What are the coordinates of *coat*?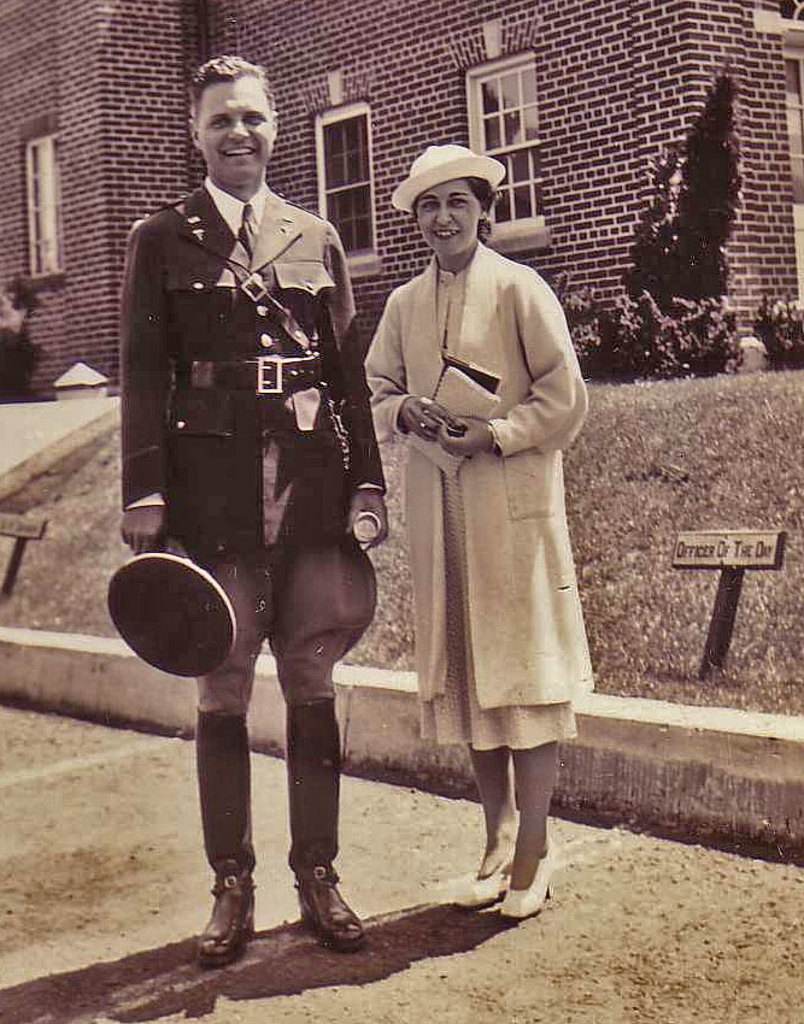
Rect(366, 247, 588, 713).
